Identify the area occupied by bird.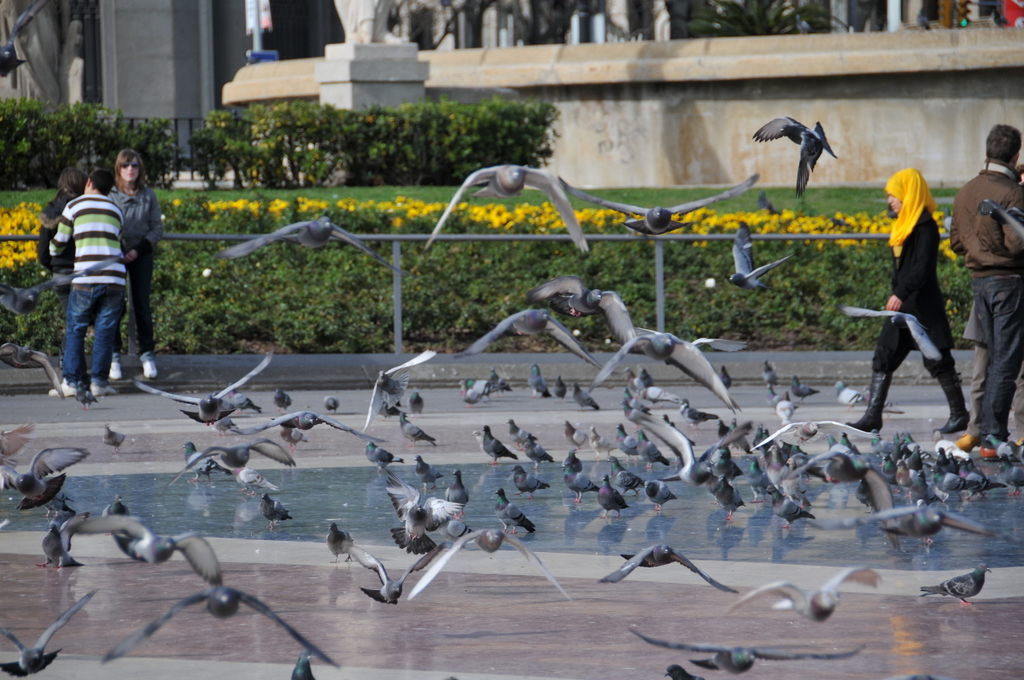
Area: <box>723,220,795,298</box>.
